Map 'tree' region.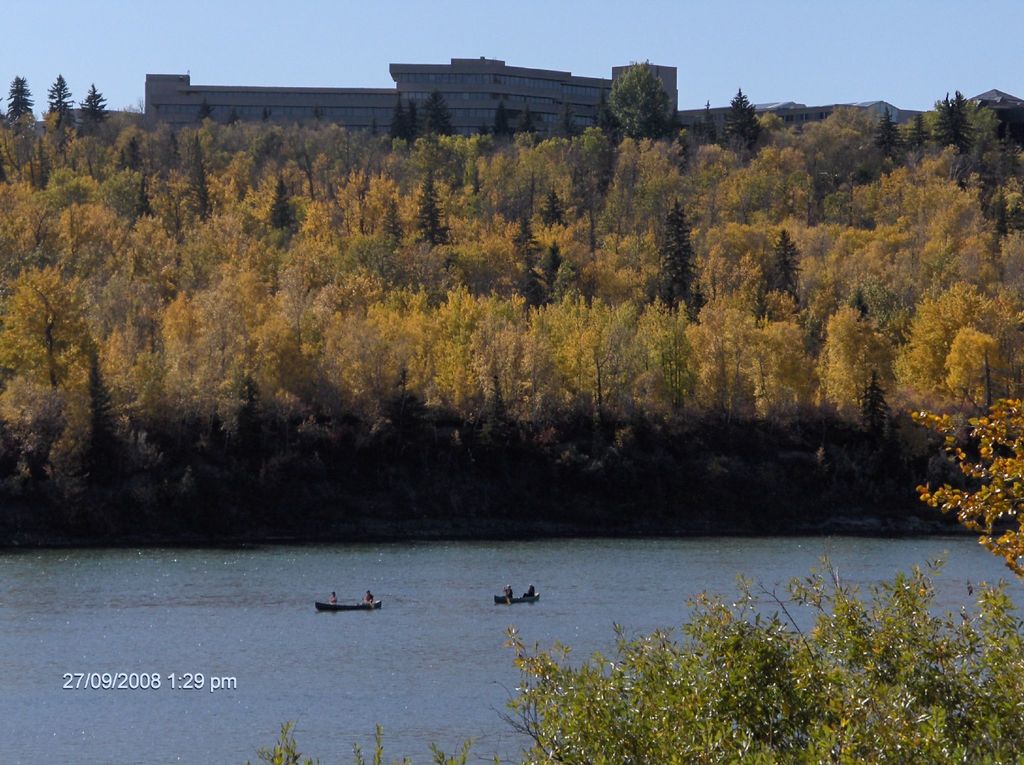
Mapped to left=518, top=103, right=545, bottom=140.
